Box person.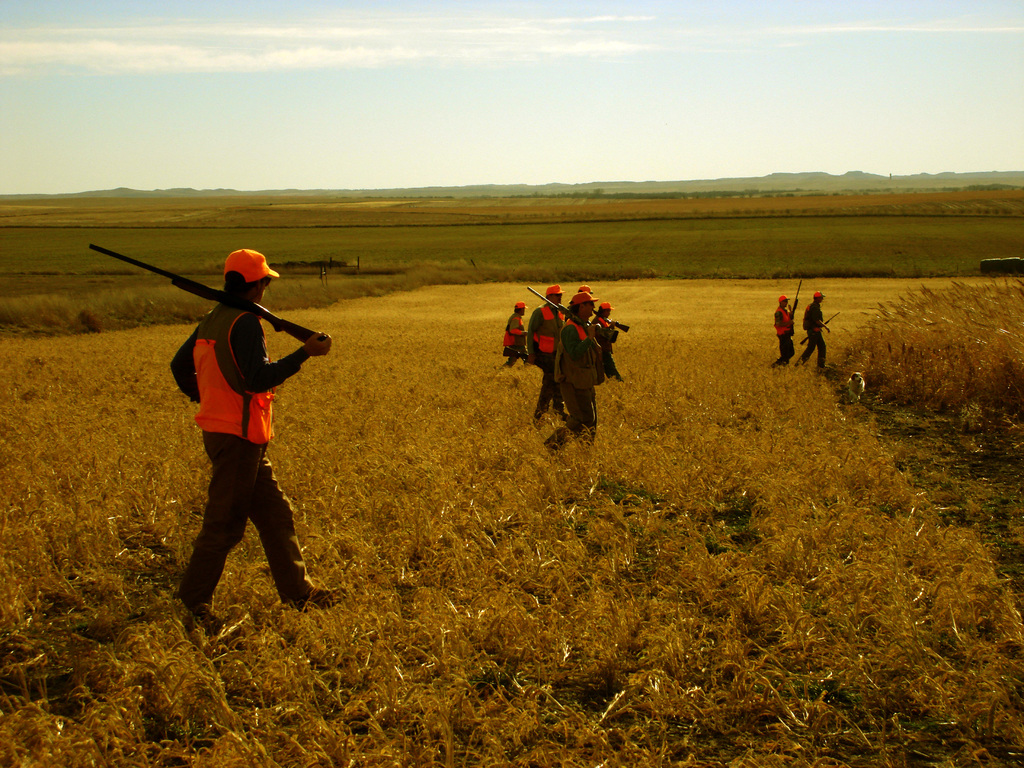
detection(592, 301, 623, 385).
